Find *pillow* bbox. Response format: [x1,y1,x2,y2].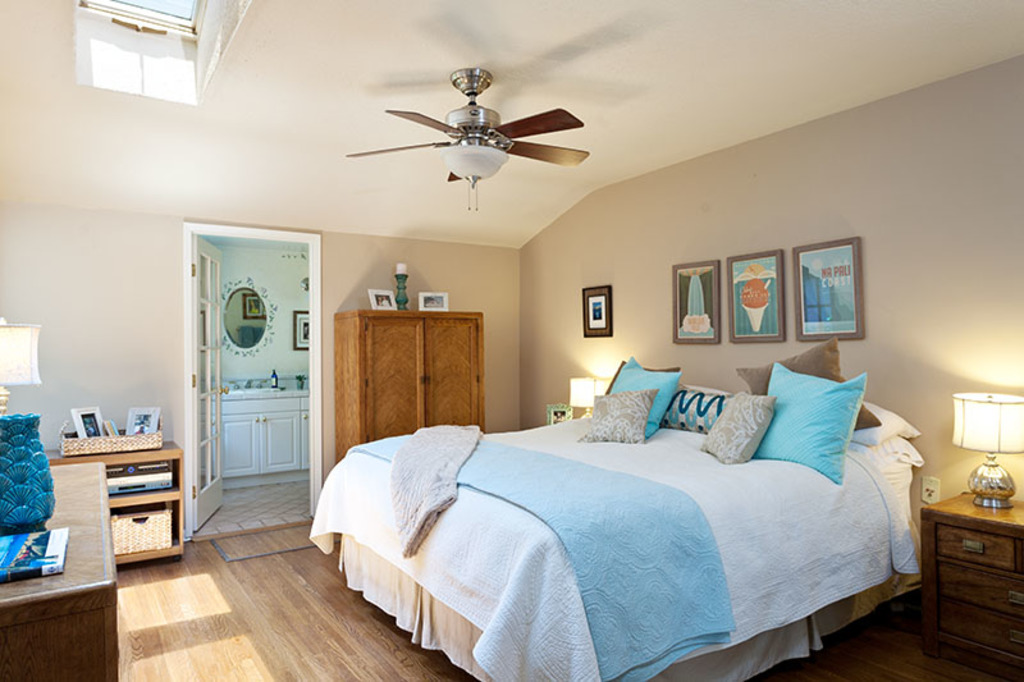
[748,363,867,489].
